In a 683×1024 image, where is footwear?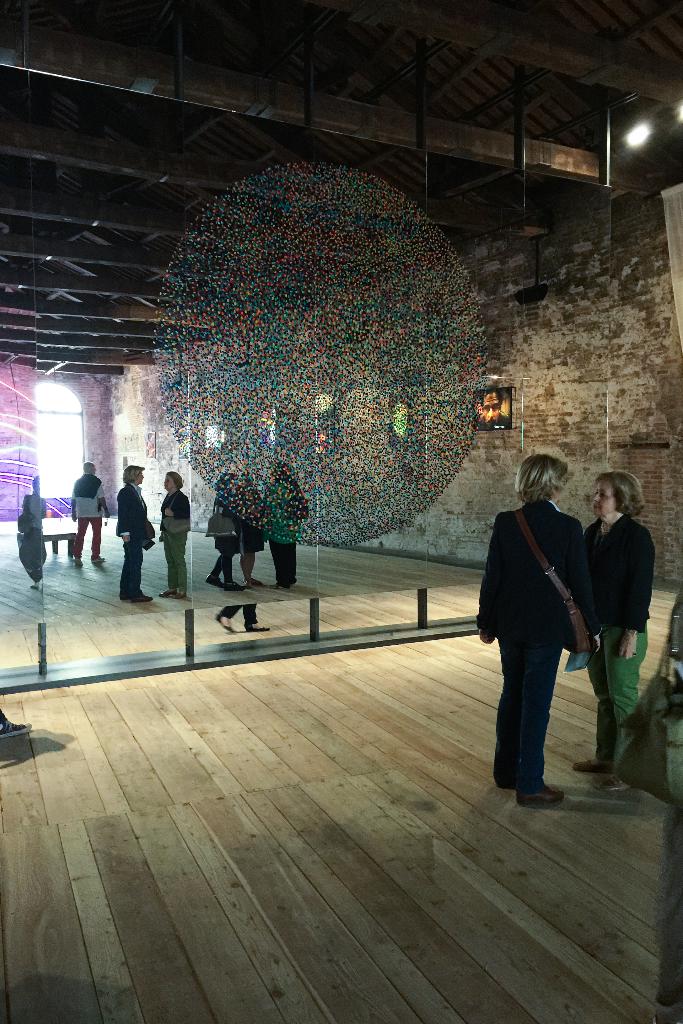
bbox=(268, 580, 285, 589).
